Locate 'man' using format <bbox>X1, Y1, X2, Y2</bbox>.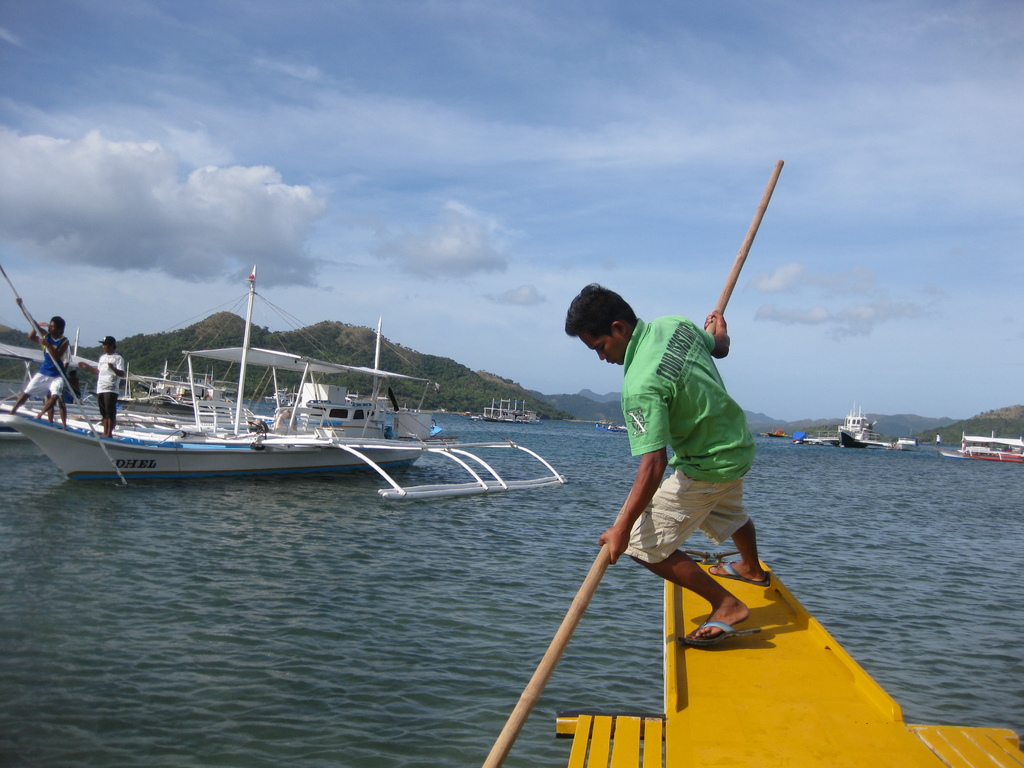
<bbox>76, 339, 124, 438</bbox>.
